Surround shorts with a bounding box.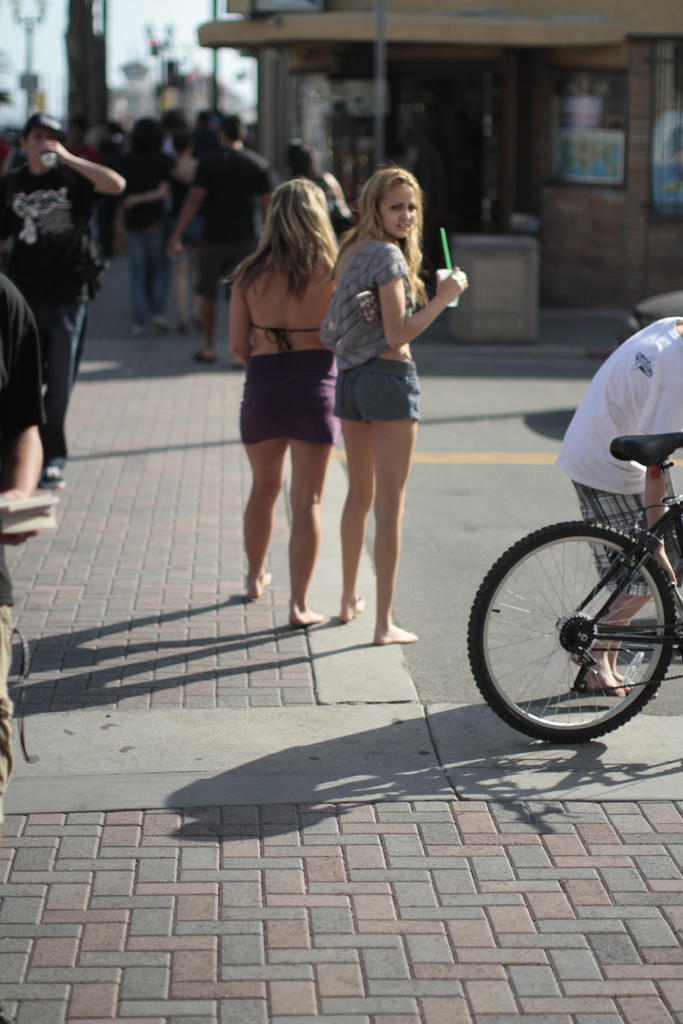
242/354/337/427.
